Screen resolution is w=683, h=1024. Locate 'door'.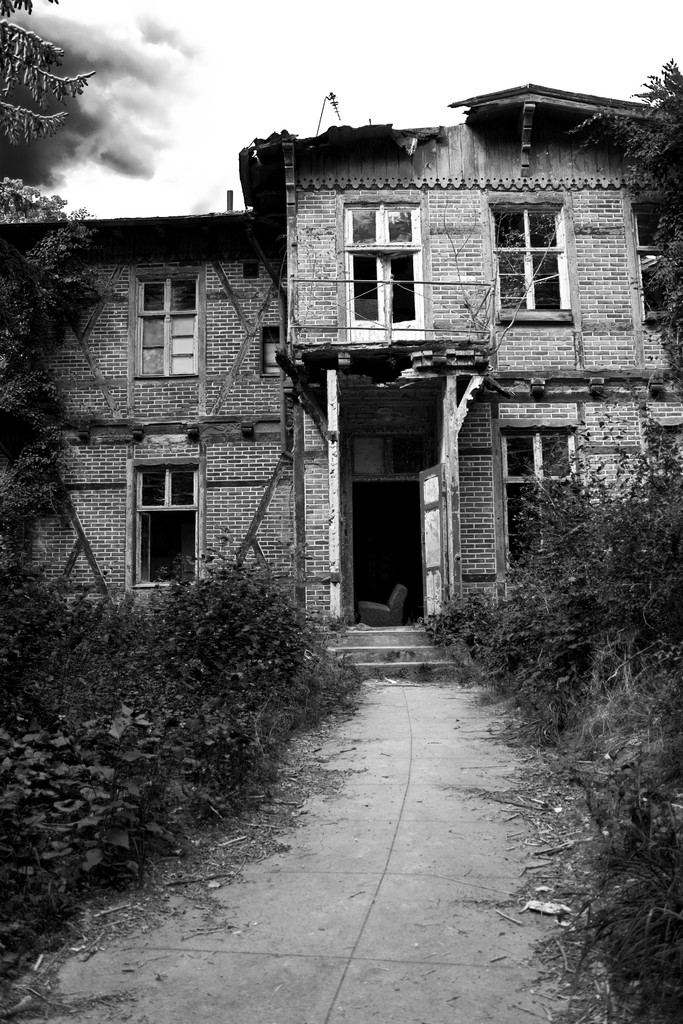
(402, 454, 452, 627).
